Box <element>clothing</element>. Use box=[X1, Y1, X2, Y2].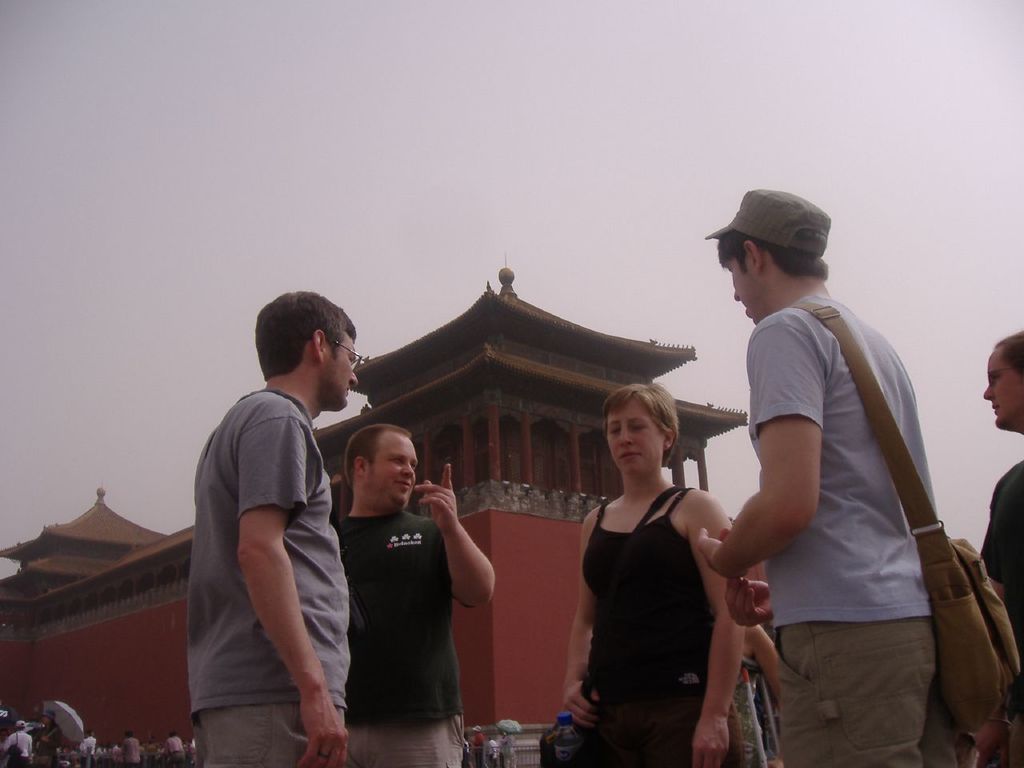
box=[125, 734, 138, 767].
